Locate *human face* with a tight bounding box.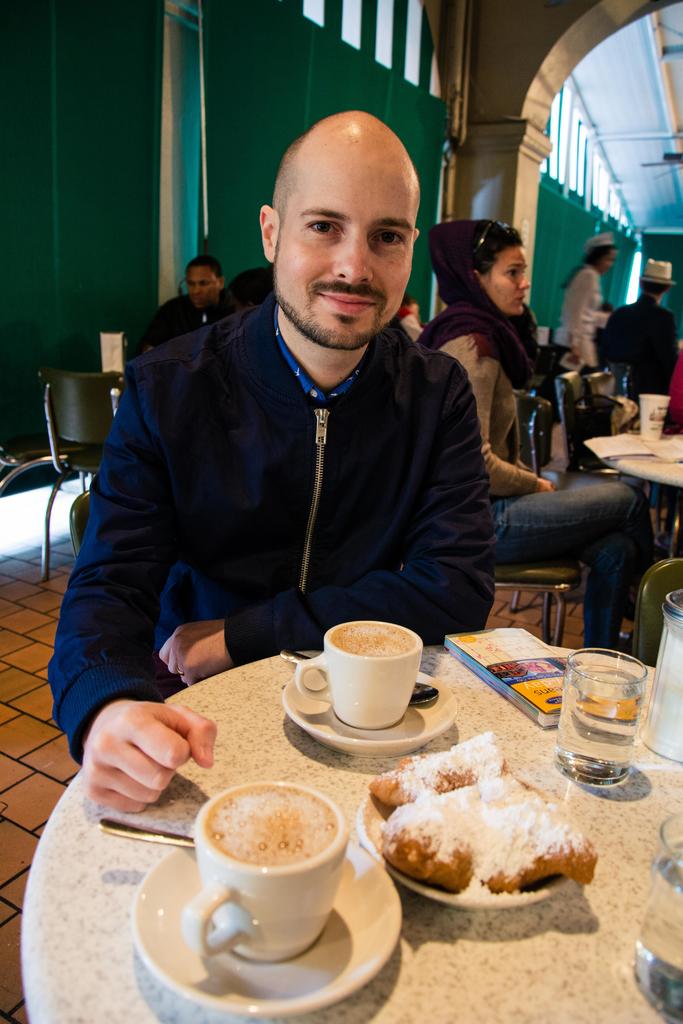
(487, 246, 534, 316).
